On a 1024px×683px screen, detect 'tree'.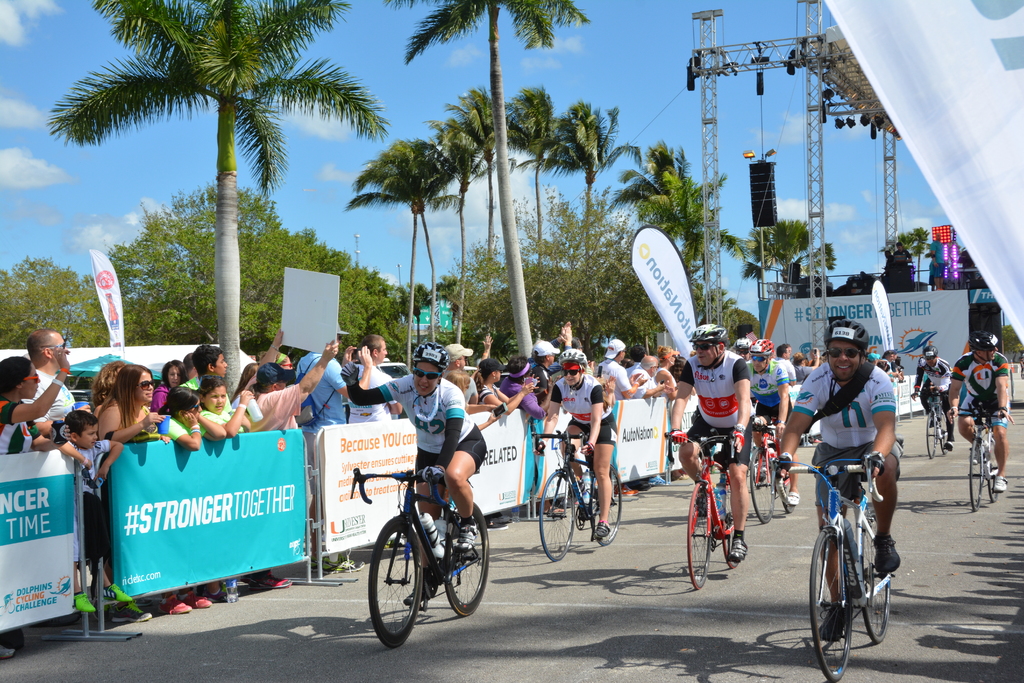
[x1=645, y1=169, x2=742, y2=284].
